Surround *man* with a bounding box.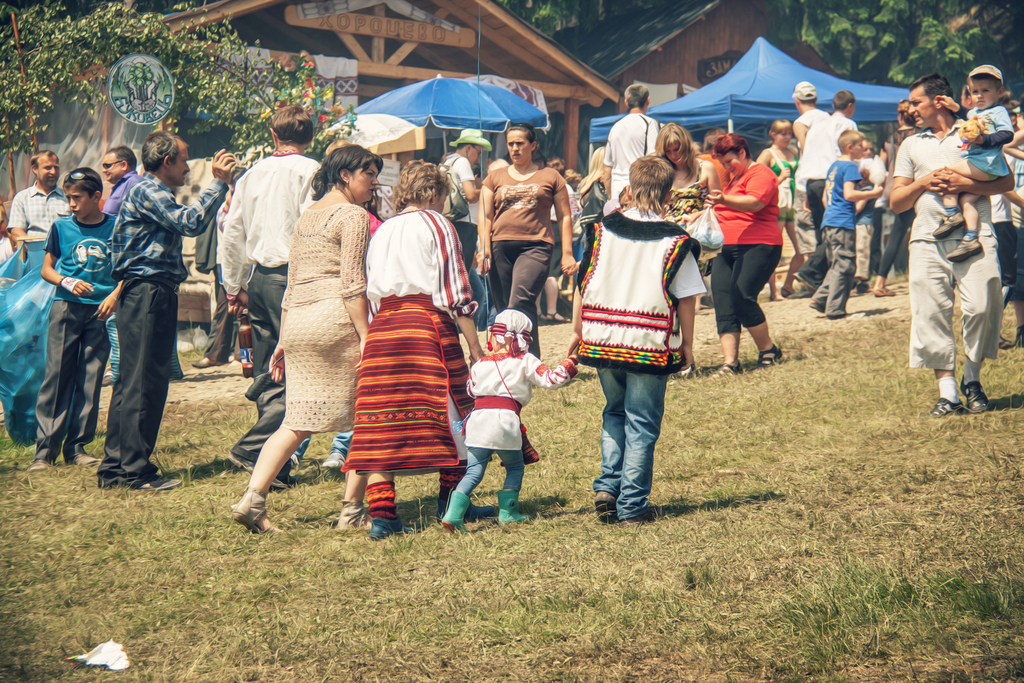
l=890, t=59, r=1000, b=436.
